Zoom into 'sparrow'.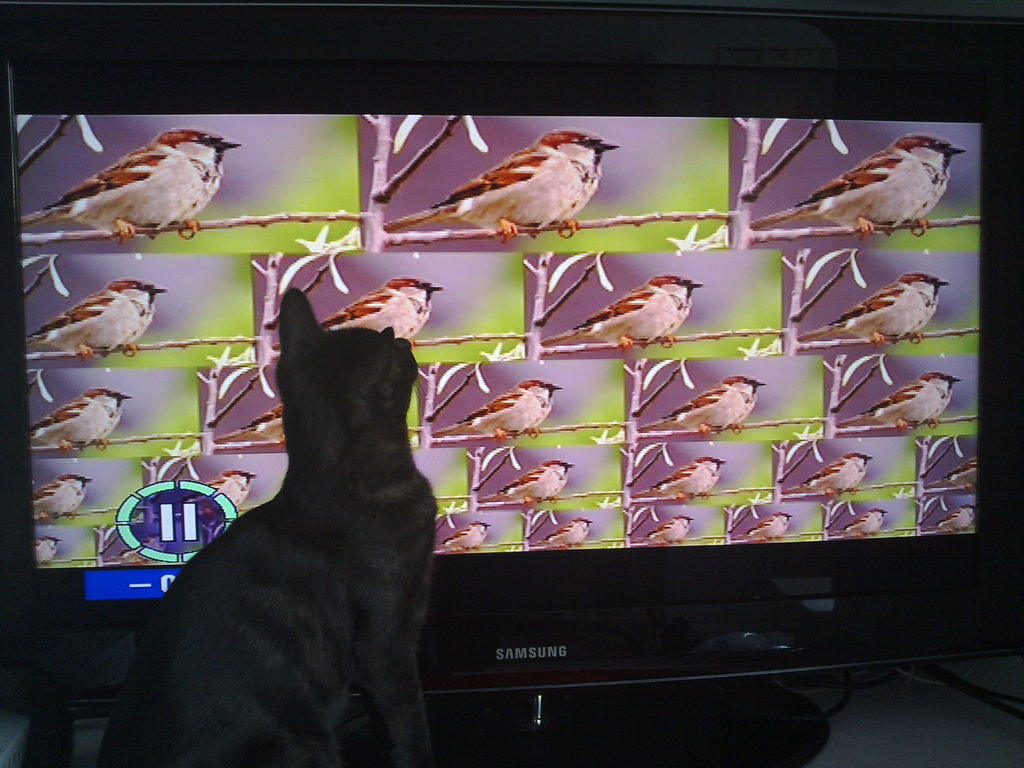
Zoom target: x1=319, y1=274, x2=444, y2=340.
